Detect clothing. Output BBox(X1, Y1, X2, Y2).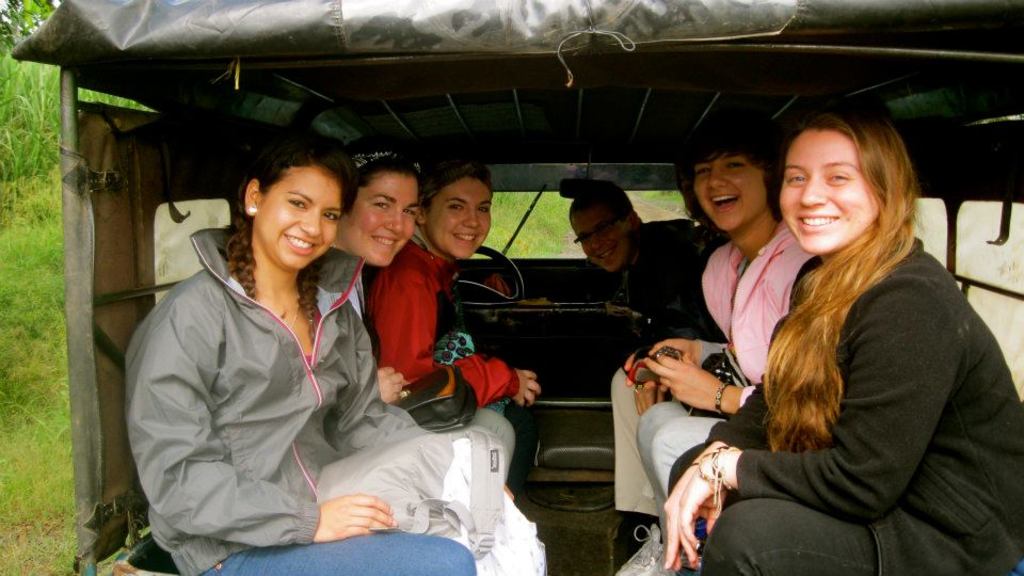
BBox(621, 209, 716, 348).
